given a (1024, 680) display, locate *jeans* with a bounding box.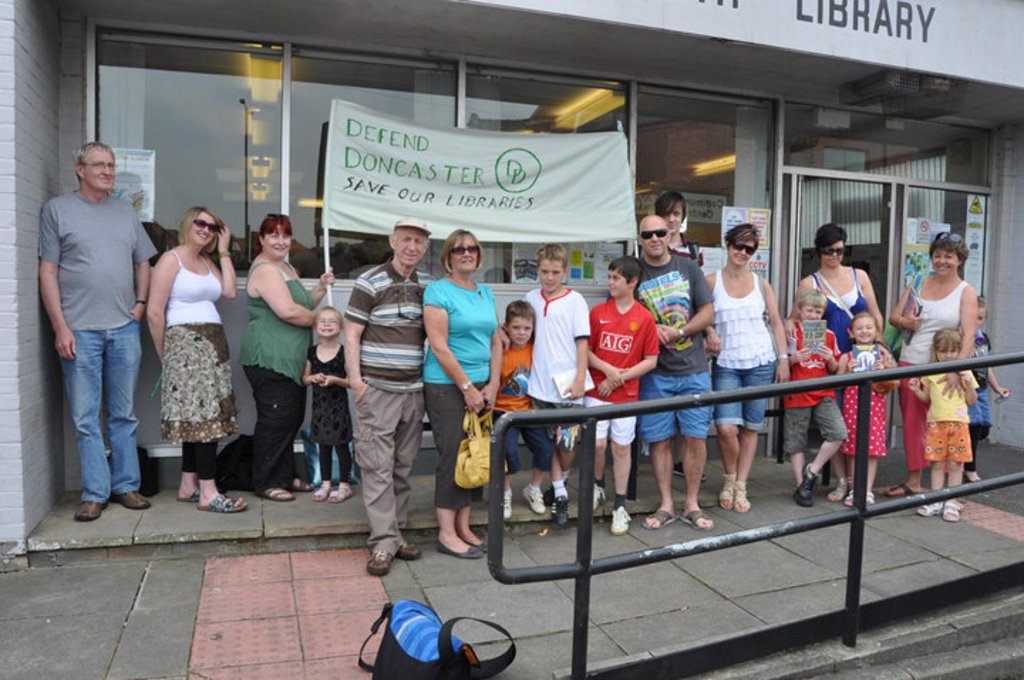
Located: bbox=[961, 390, 993, 431].
